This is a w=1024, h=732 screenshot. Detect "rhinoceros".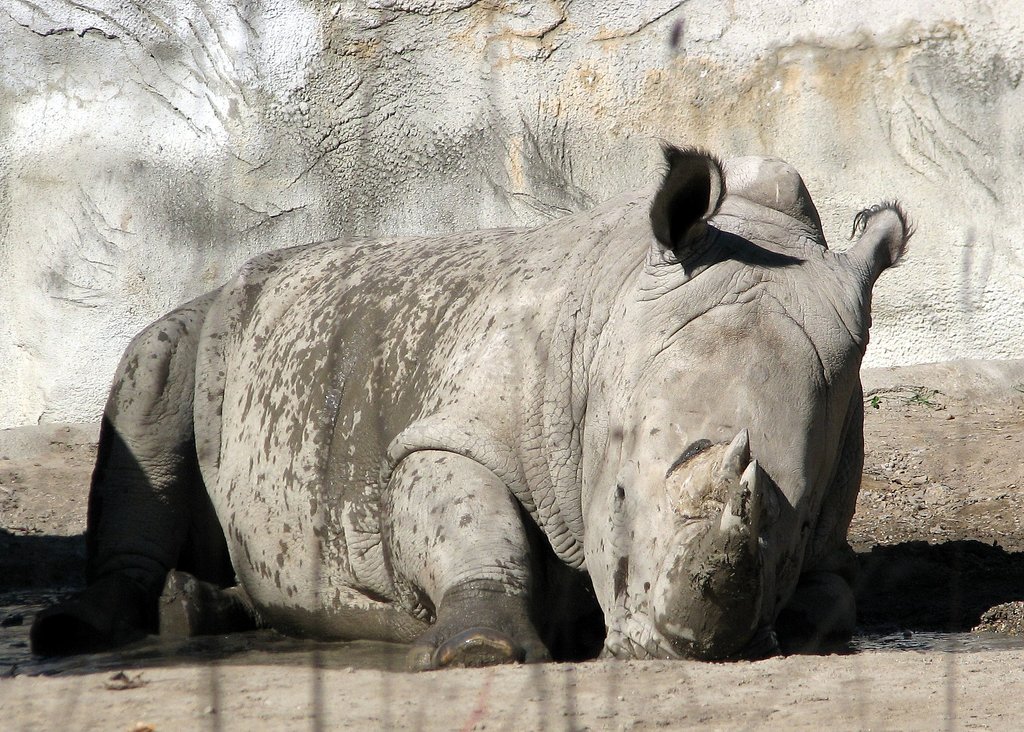
Rect(26, 131, 918, 665).
